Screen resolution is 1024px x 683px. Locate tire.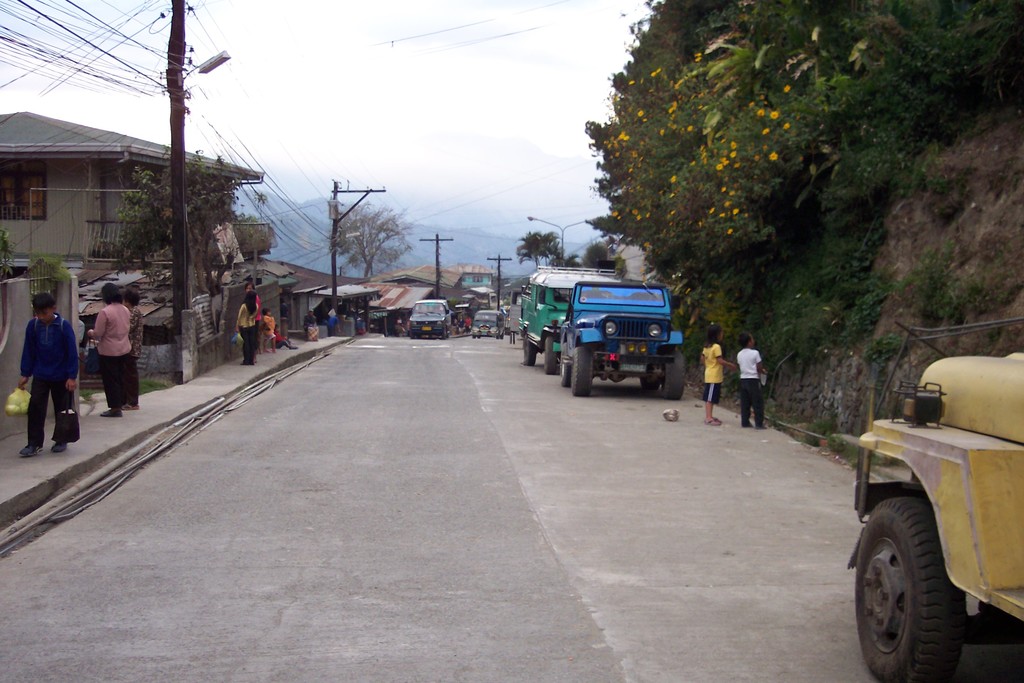
(544, 332, 561, 378).
